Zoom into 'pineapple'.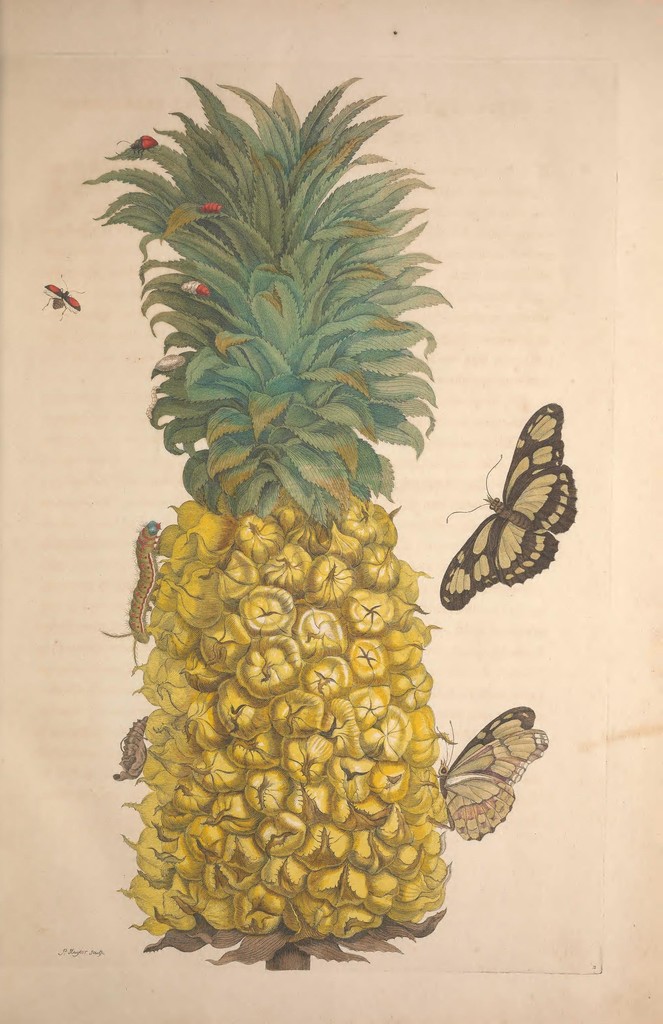
Zoom target: {"x1": 79, "y1": 74, "x2": 453, "y2": 964}.
